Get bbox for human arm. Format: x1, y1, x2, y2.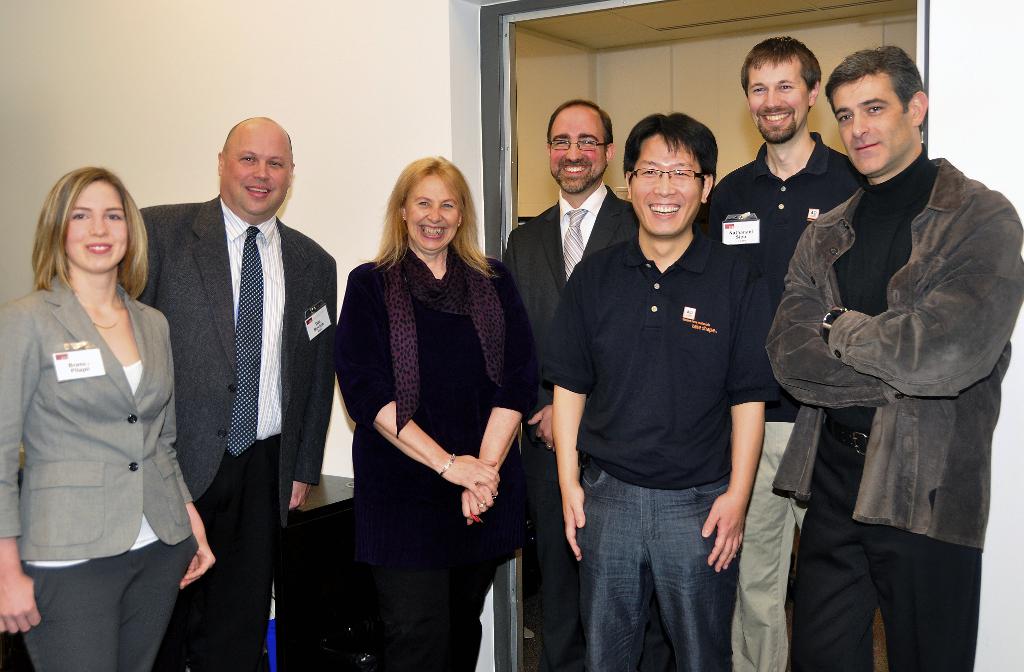
698, 261, 778, 576.
